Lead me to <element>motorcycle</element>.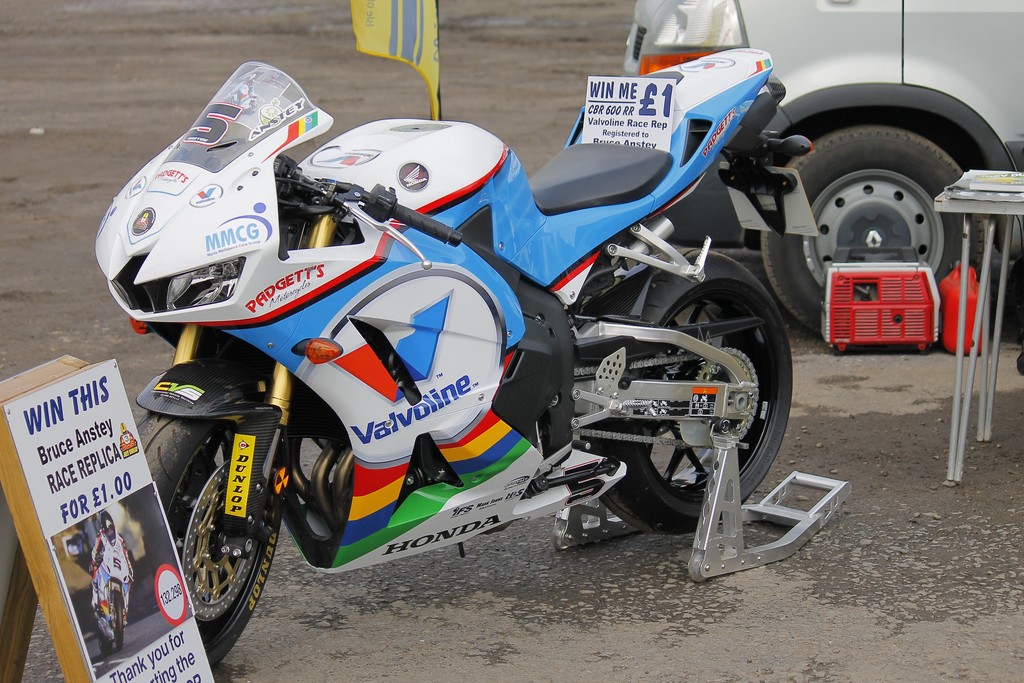
Lead to bbox(99, 65, 851, 650).
